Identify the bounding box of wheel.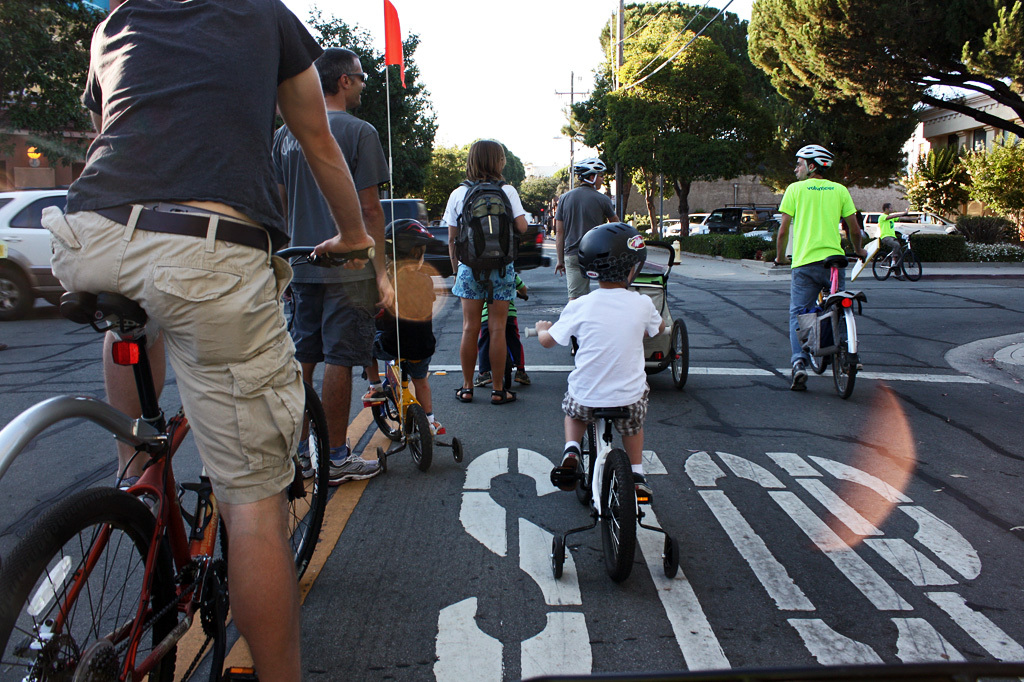
(873,254,892,282).
